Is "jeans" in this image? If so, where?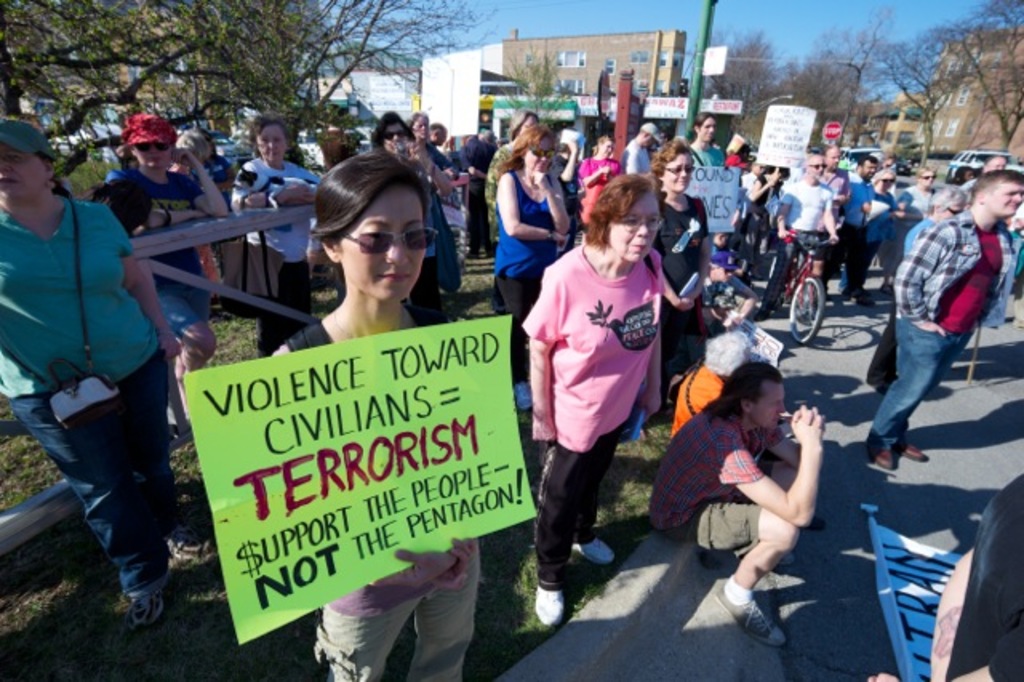
Yes, at {"left": 653, "top": 303, "right": 704, "bottom": 375}.
